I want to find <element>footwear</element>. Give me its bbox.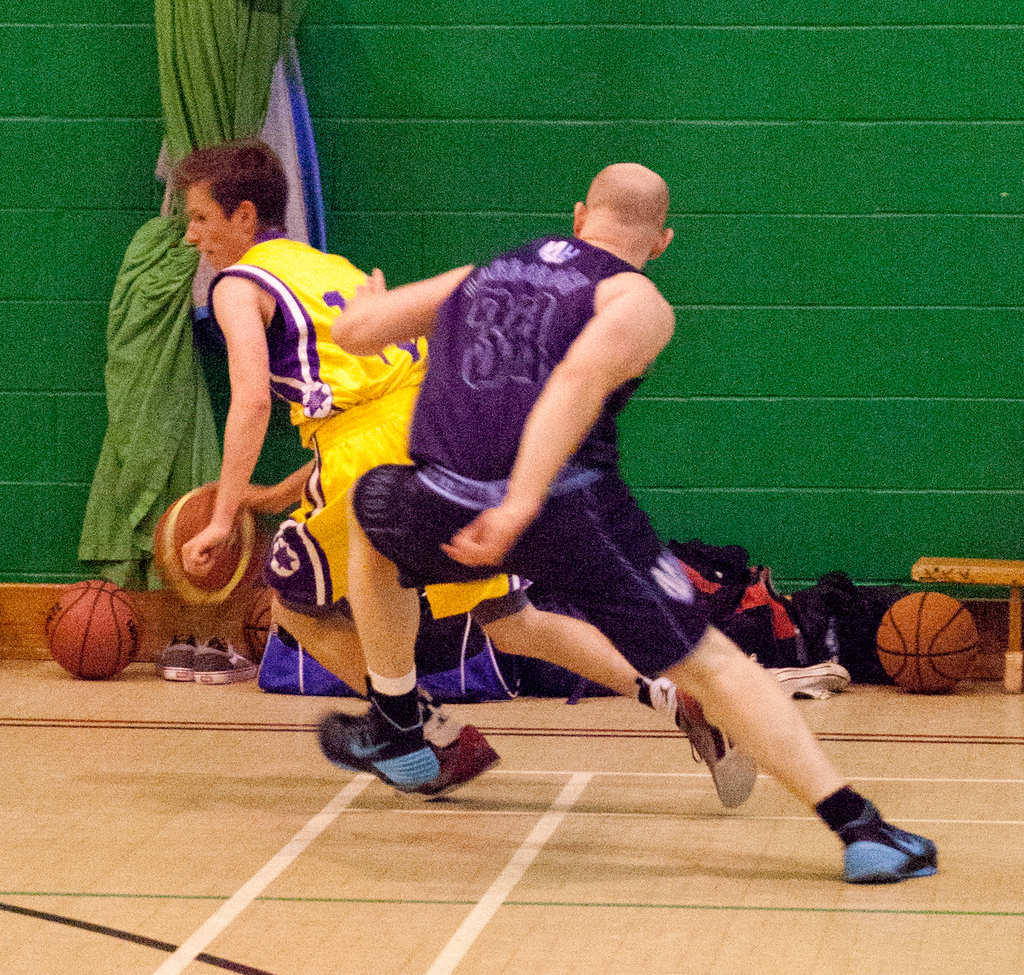
(674,689,761,811).
